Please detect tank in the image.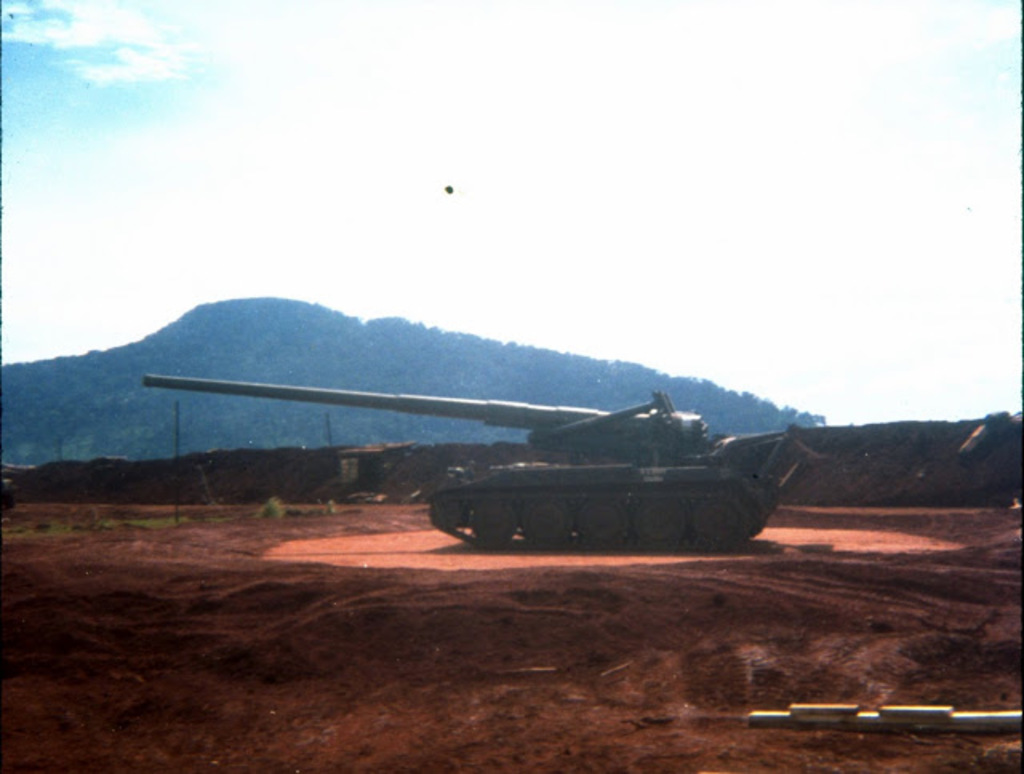
142:371:837:550.
